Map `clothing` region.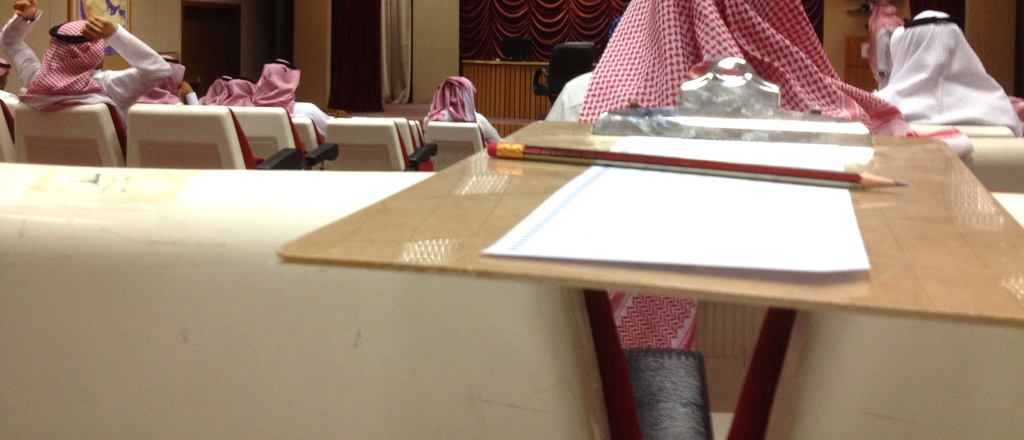
Mapped to crop(227, 56, 343, 157).
